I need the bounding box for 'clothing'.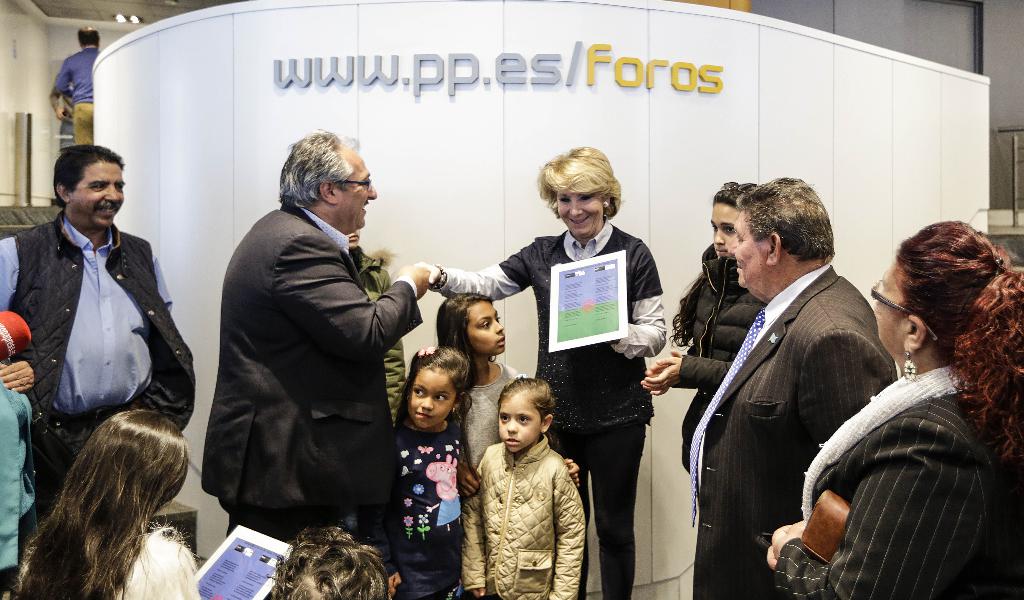
Here it is: (x1=55, y1=51, x2=99, y2=151).
